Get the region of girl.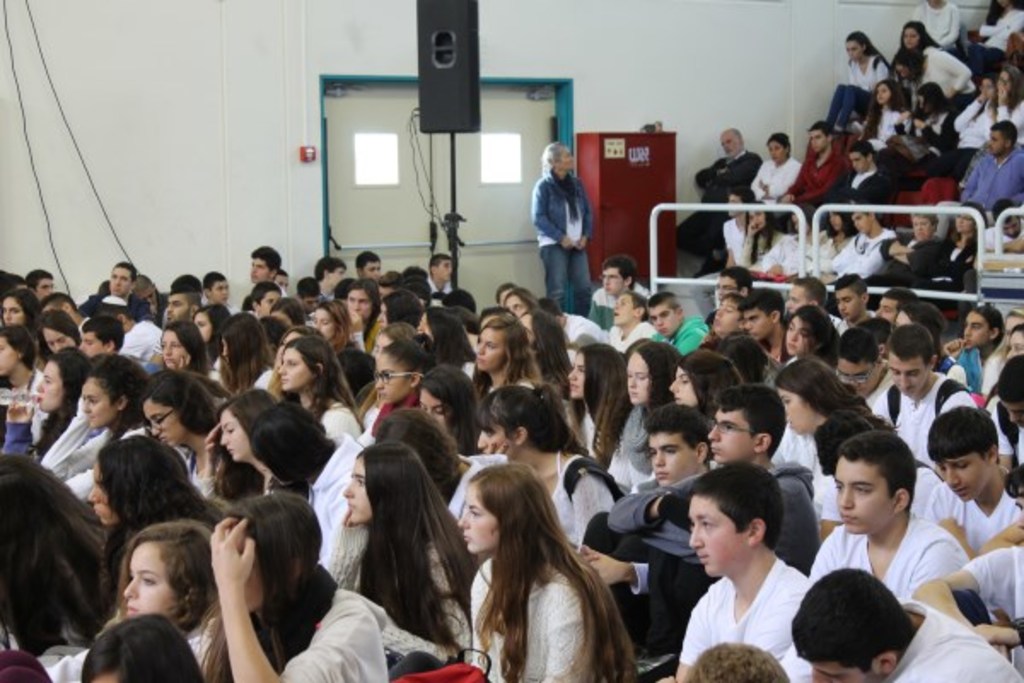
241,278,280,316.
